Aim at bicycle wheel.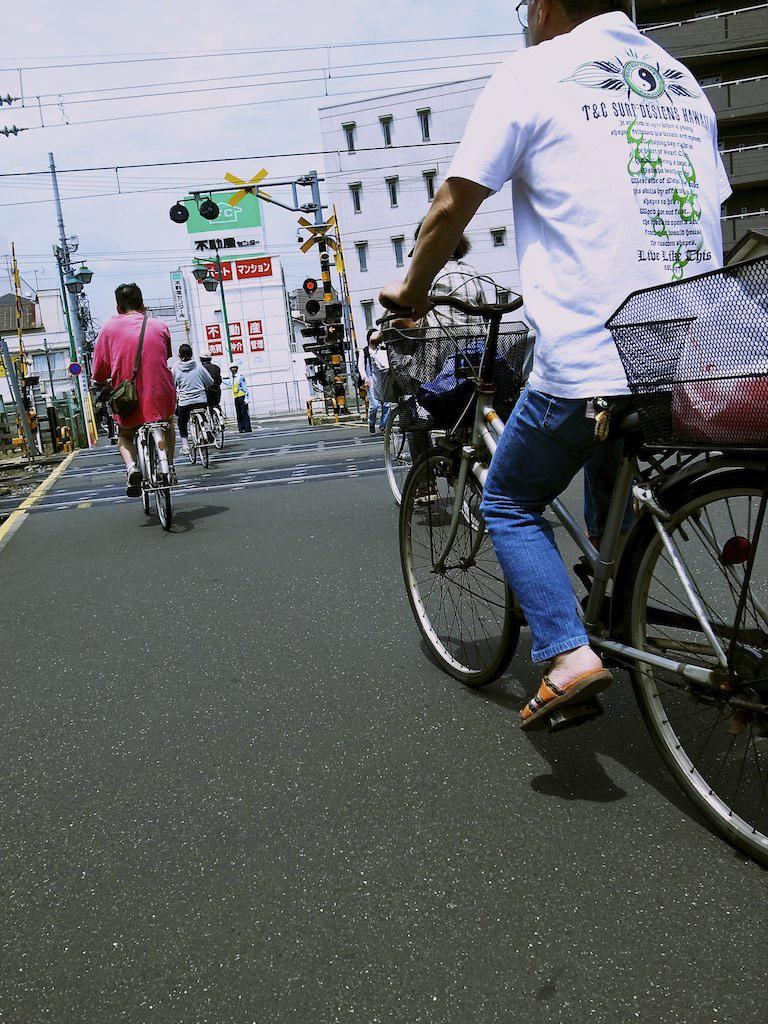
Aimed at x1=145 y1=434 x2=179 y2=533.
